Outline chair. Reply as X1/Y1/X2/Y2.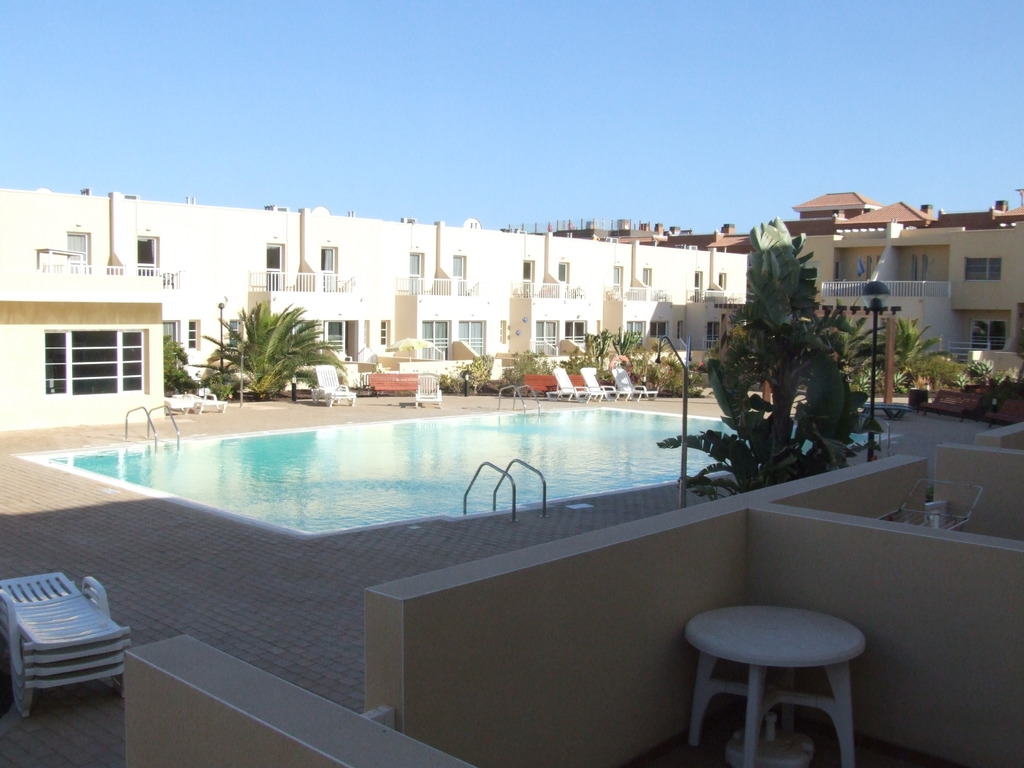
609/362/657/402.
